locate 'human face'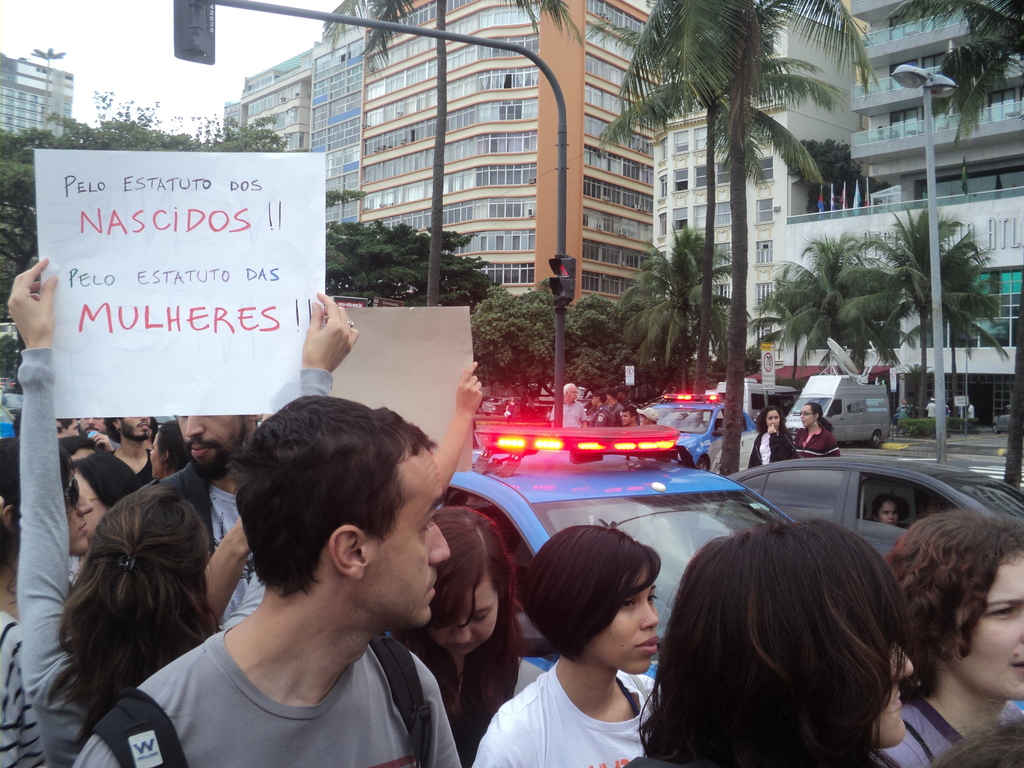
bbox=(878, 500, 898, 524)
